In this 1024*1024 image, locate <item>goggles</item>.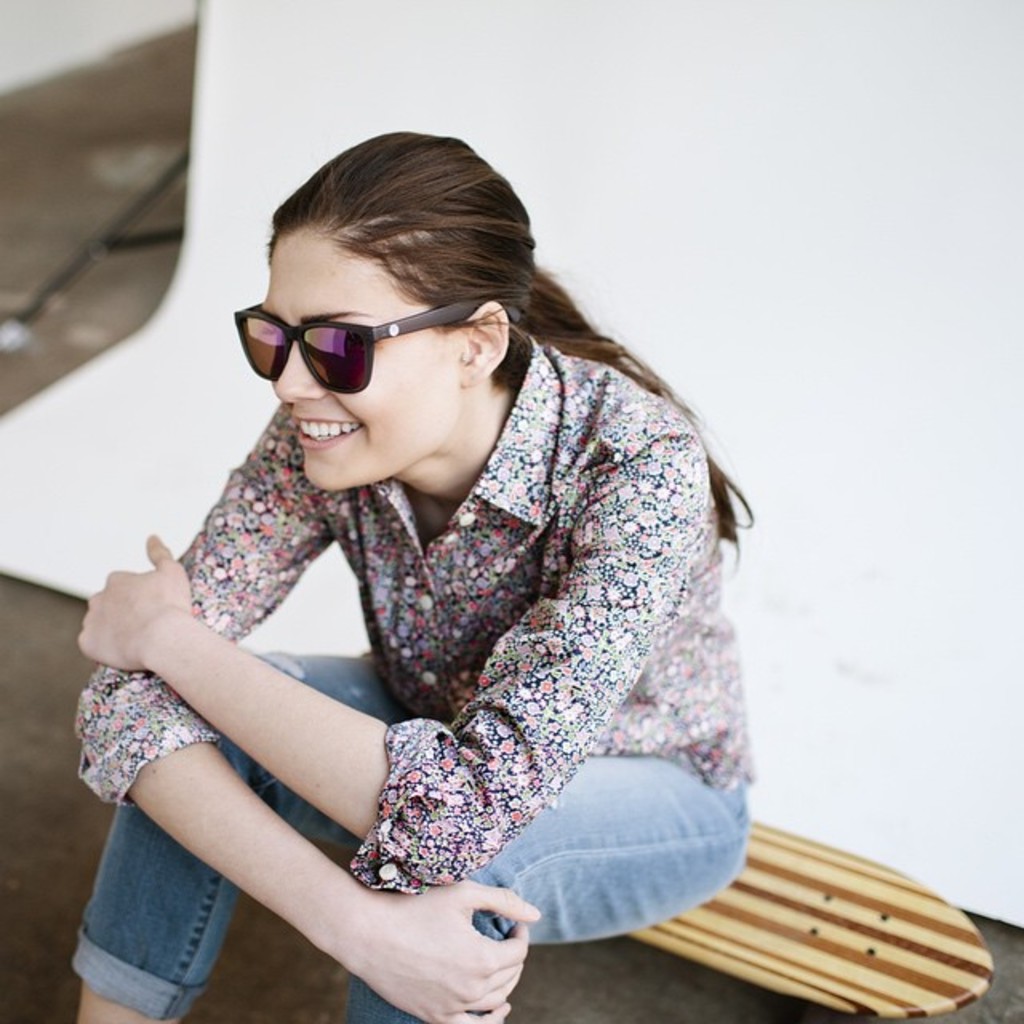
Bounding box: [x1=240, y1=285, x2=496, y2=392].
